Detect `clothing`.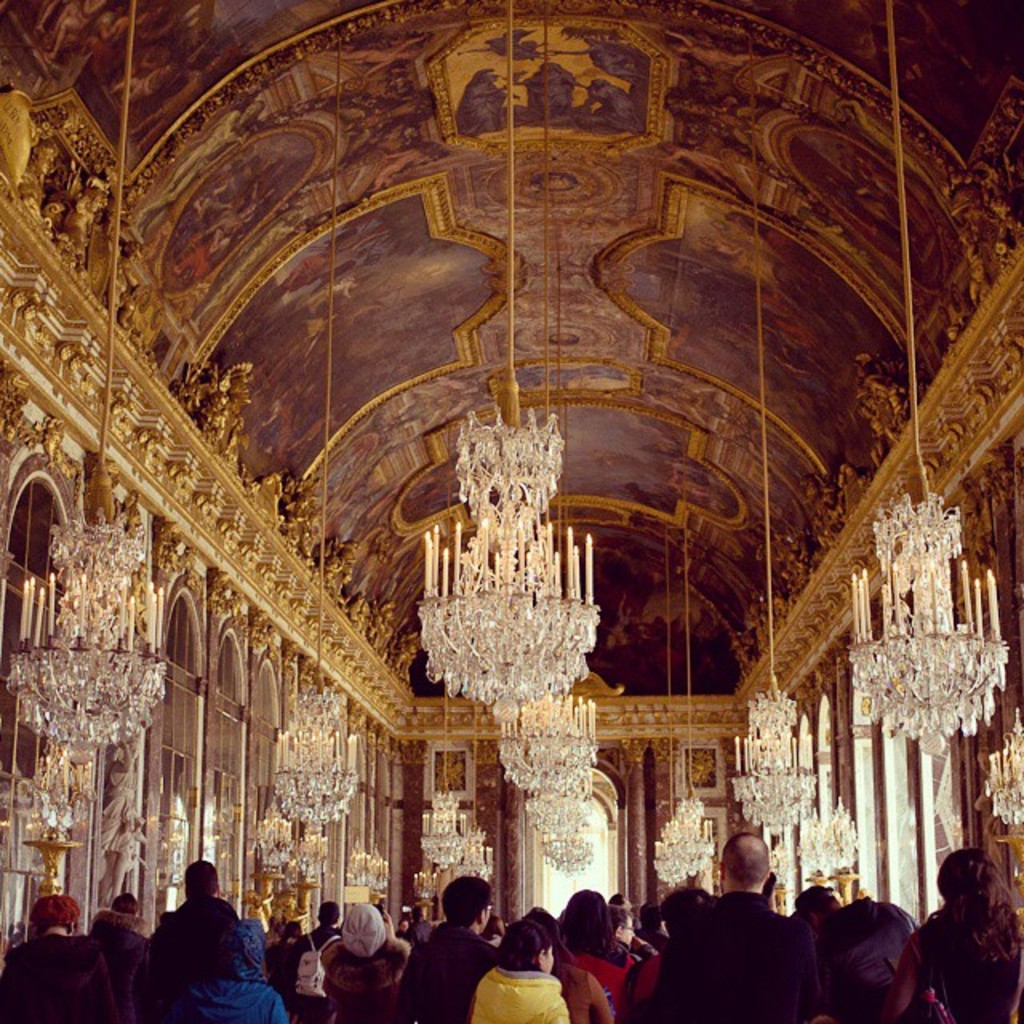
Detected at bbox(562, 934, 616, 990).
